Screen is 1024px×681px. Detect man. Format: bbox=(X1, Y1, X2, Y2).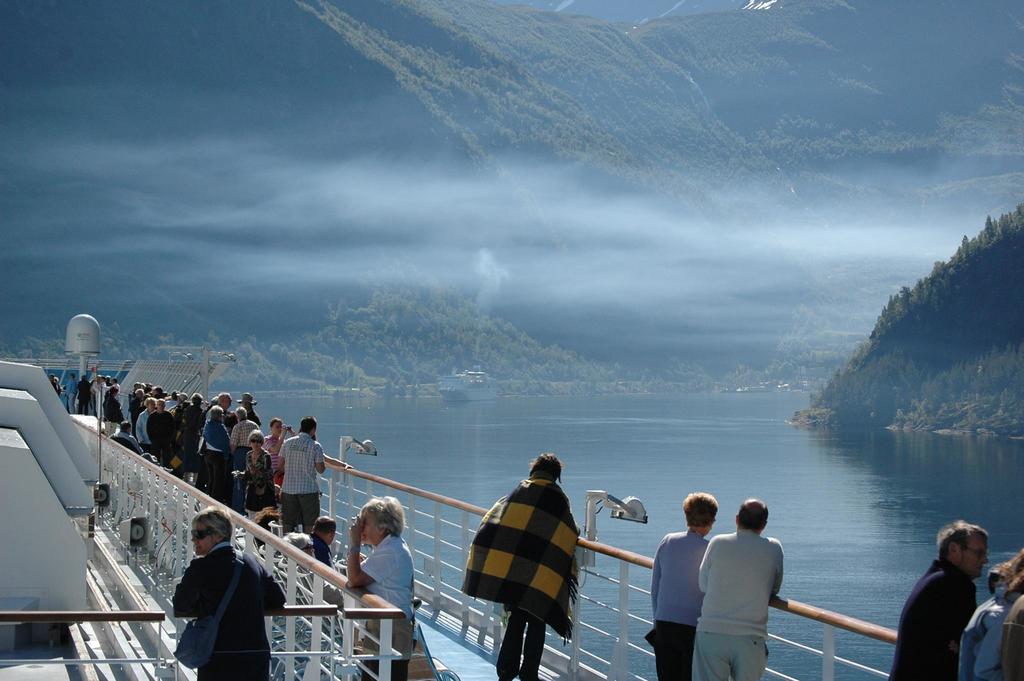
bbox=(213, 392, 246, 428).
